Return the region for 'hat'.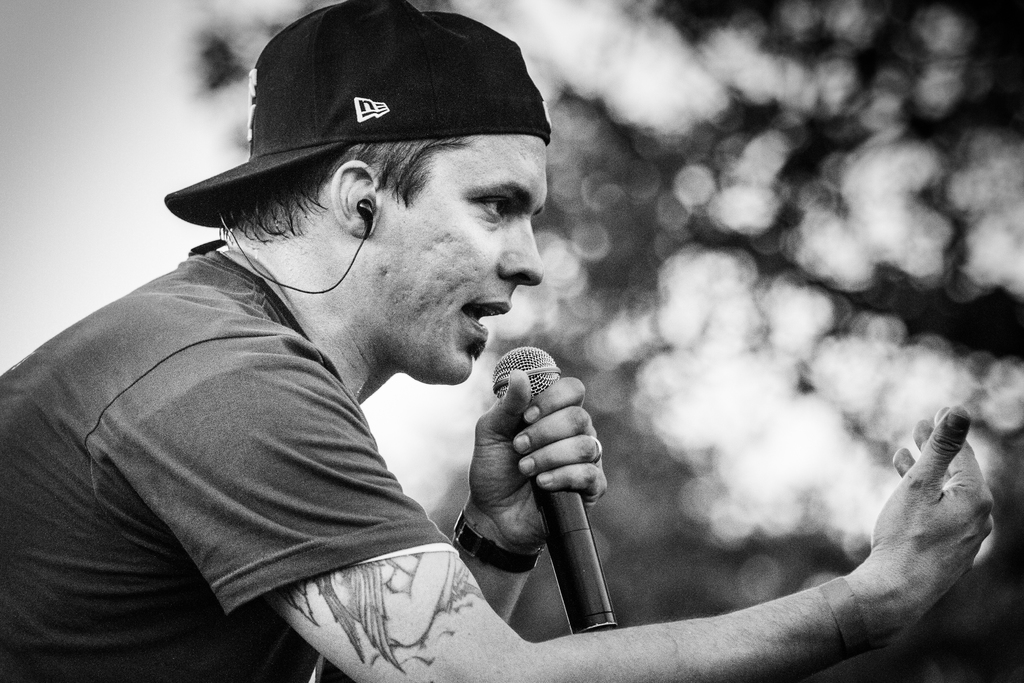
bbox=[162, 0, 552, 231].
